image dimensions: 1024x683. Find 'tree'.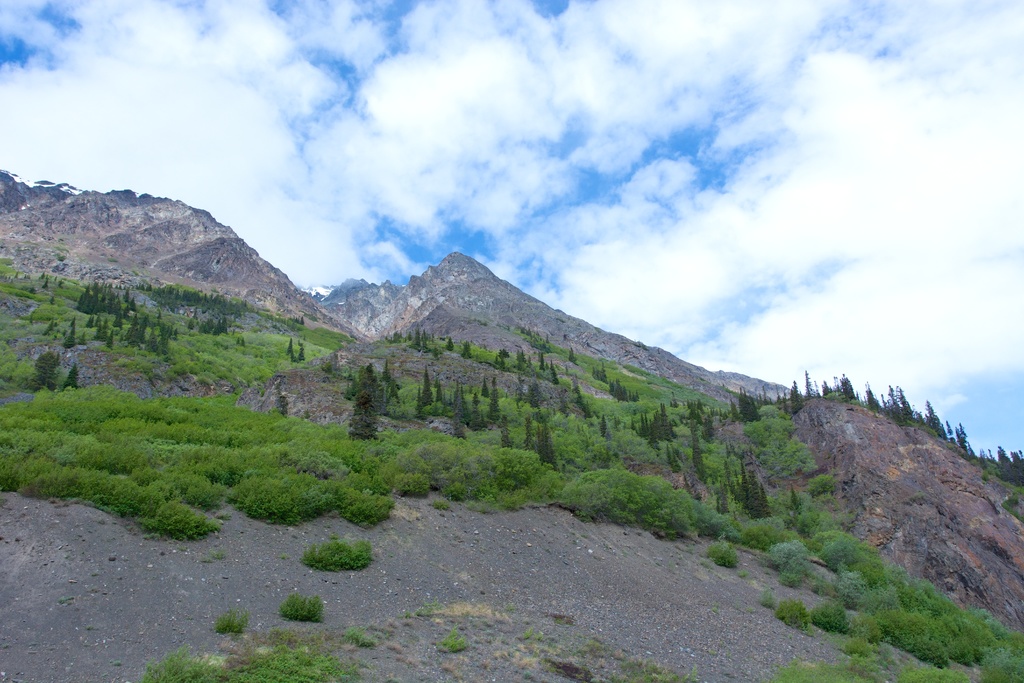
bbox=(414, 384, 426, 419).
